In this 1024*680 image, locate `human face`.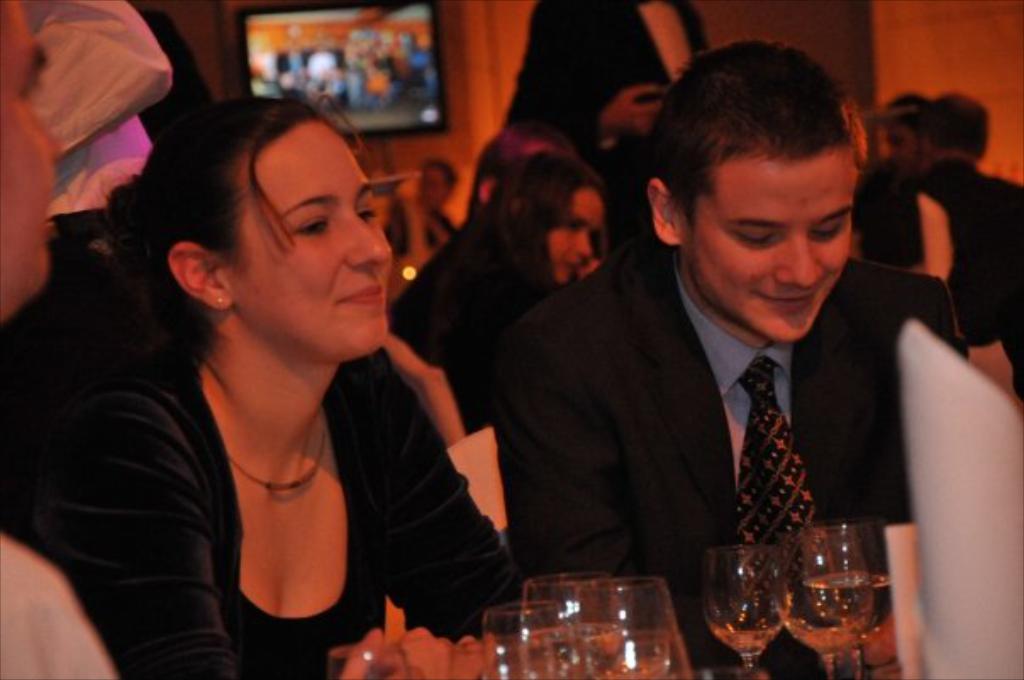
Bounding box: (left=682, top=159, right=853, bottom=337).
